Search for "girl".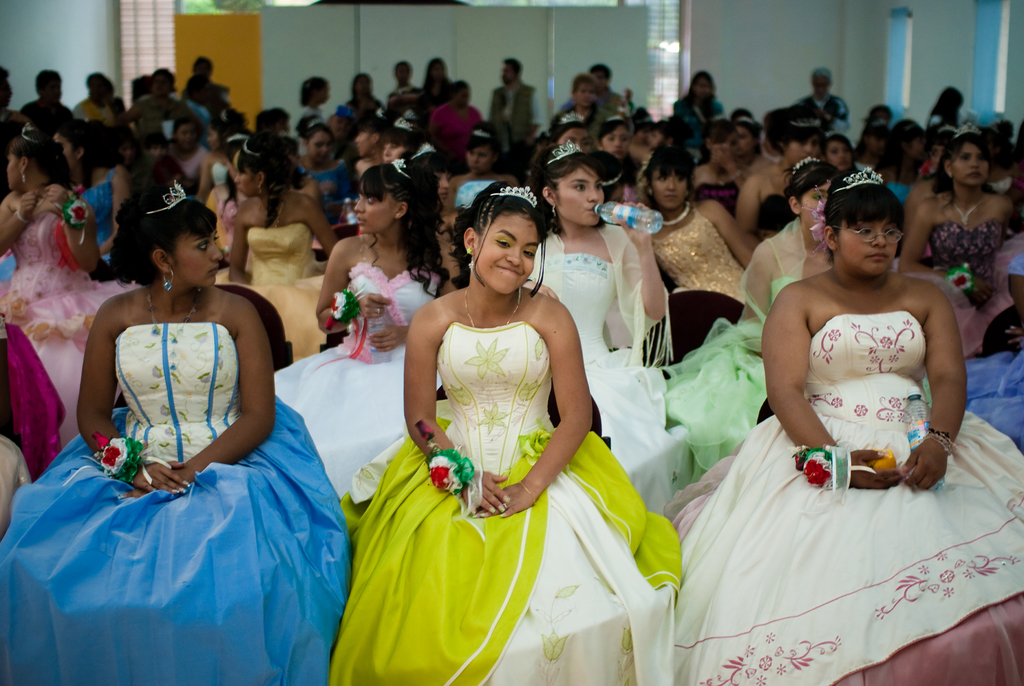
Found at [left=529, top=148, right=660, bottom=521].
